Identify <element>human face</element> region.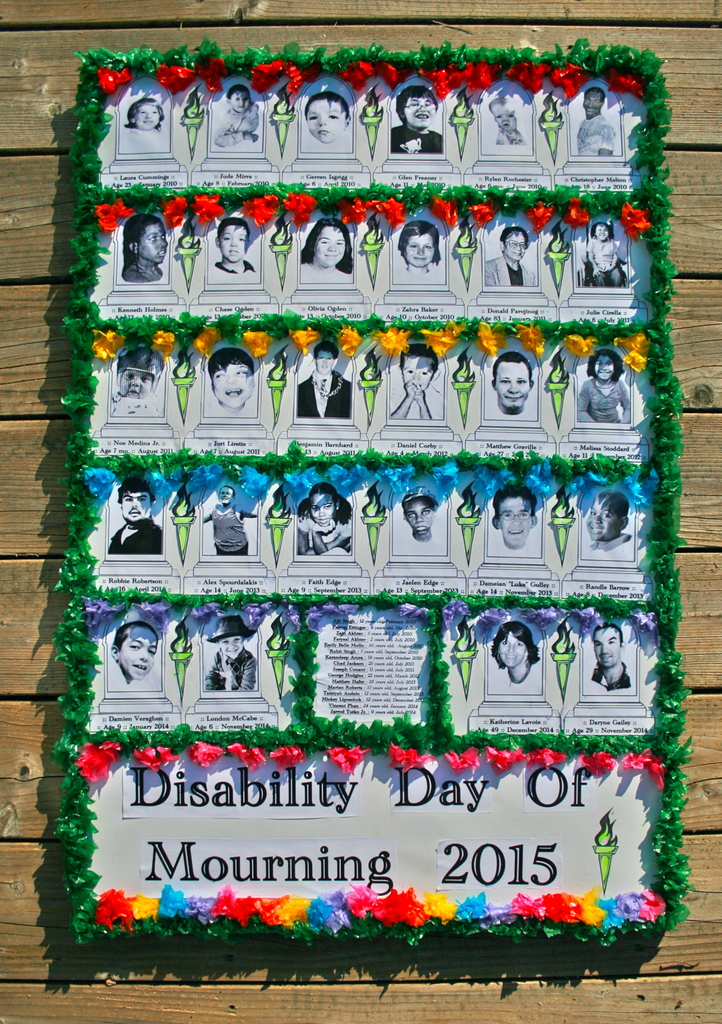
Region: (x1=223, y1=225, x2=246, y2=264).
